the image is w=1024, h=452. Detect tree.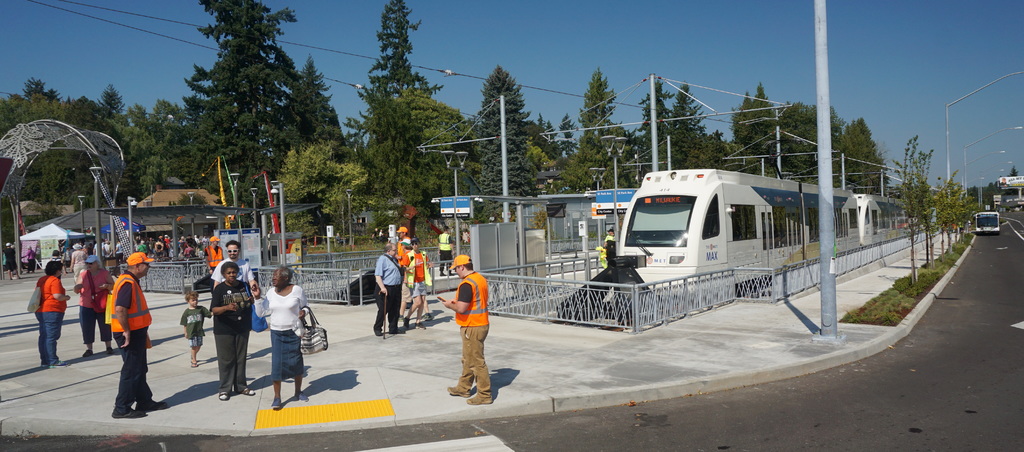
Detection: (left=829, top=106, right=898, bottom=198).
